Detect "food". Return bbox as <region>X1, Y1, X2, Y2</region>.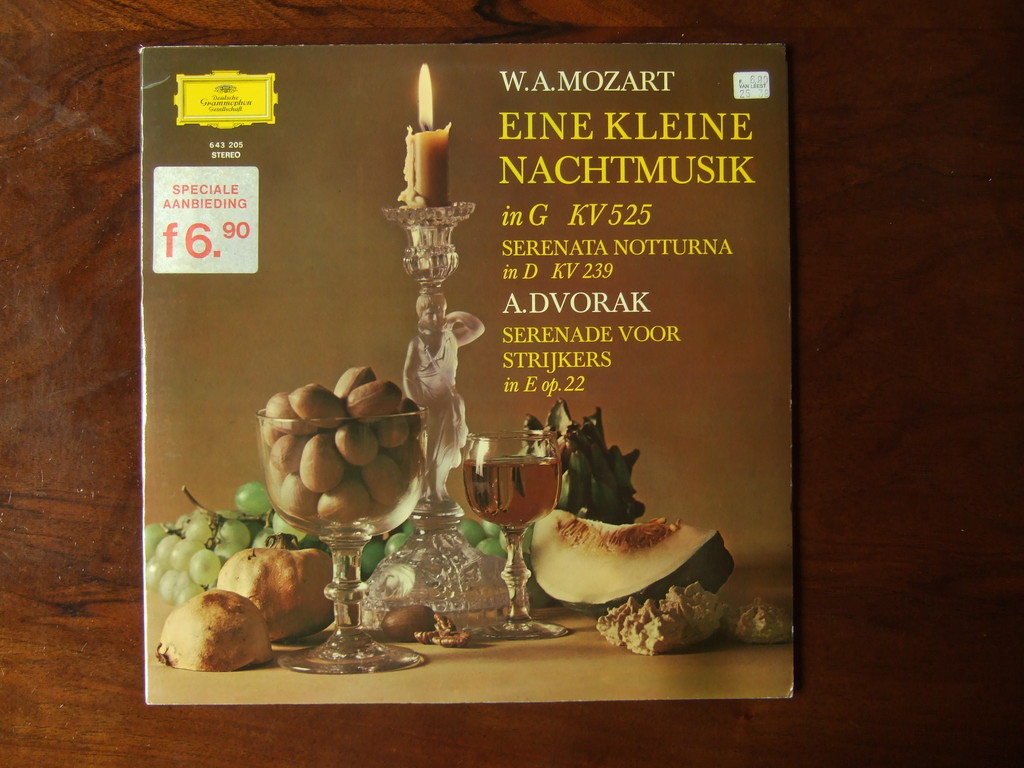
<region>532, 505, 737, 609</region>.
